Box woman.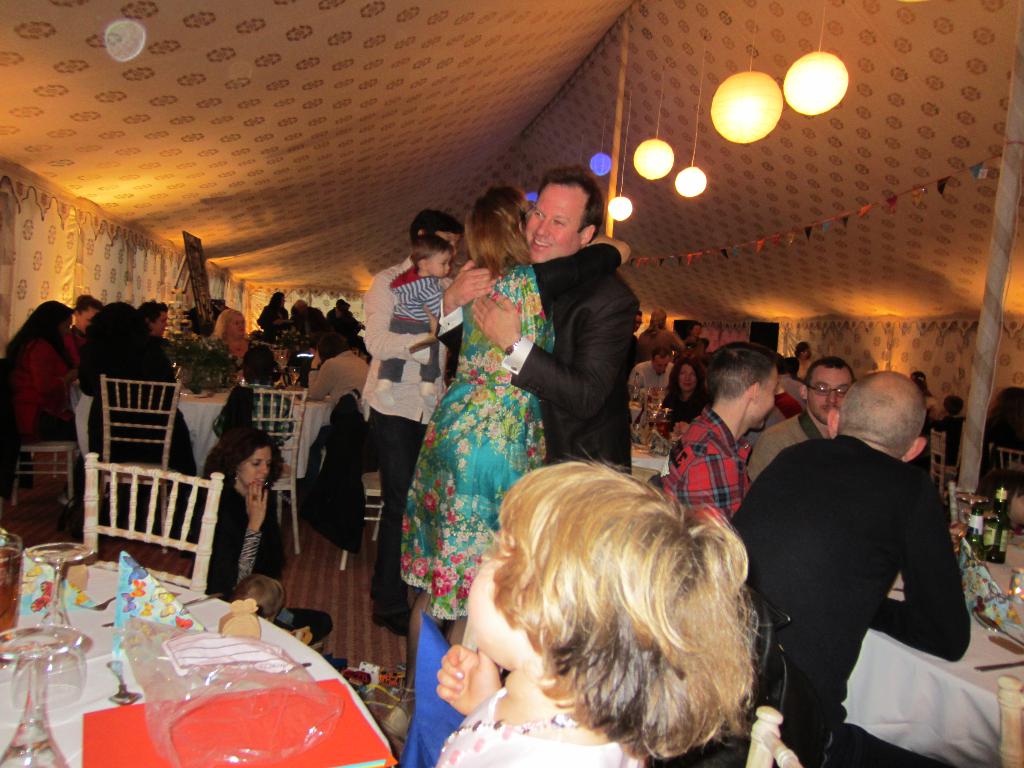
bbox(388, 194, 562, 652).
